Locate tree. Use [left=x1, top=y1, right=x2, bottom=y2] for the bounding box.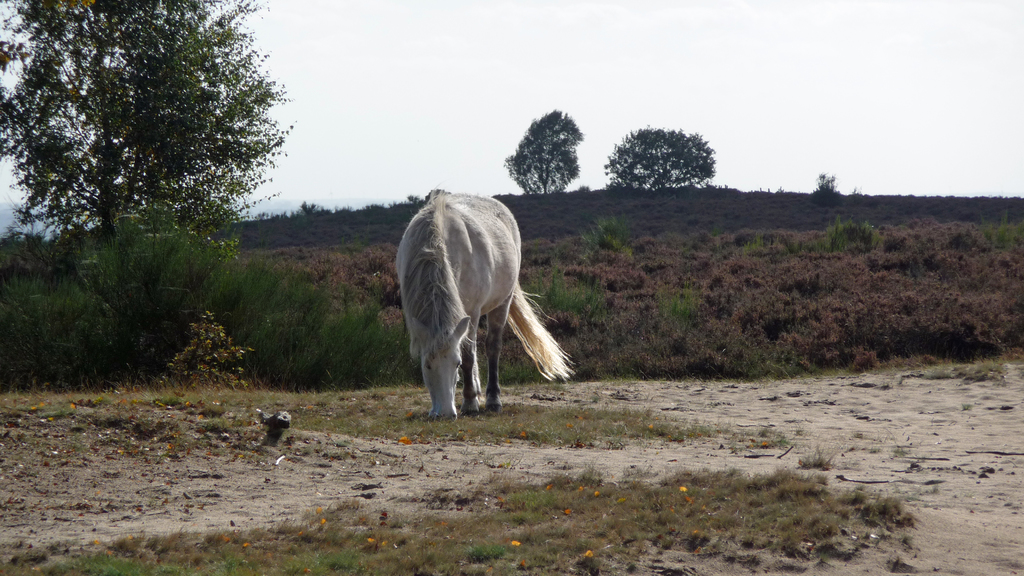
[left=600, top=125, right=717, bottom=187].
